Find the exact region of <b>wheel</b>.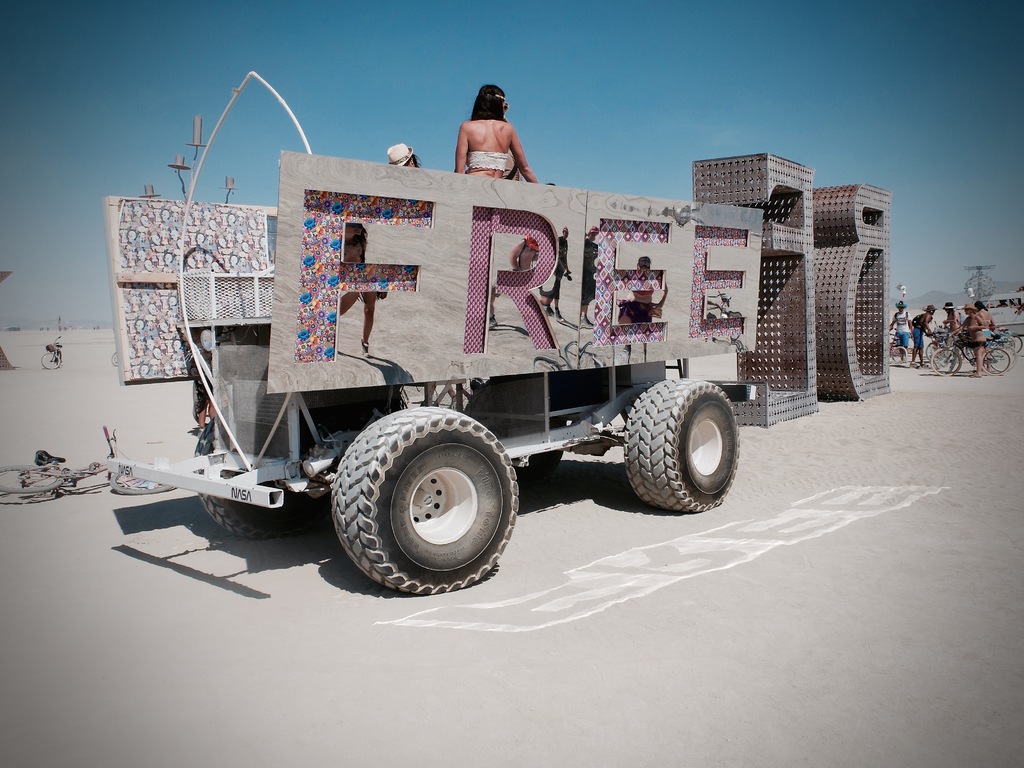
Exact region: (left=319, top=410, right=519, bottom=588).
